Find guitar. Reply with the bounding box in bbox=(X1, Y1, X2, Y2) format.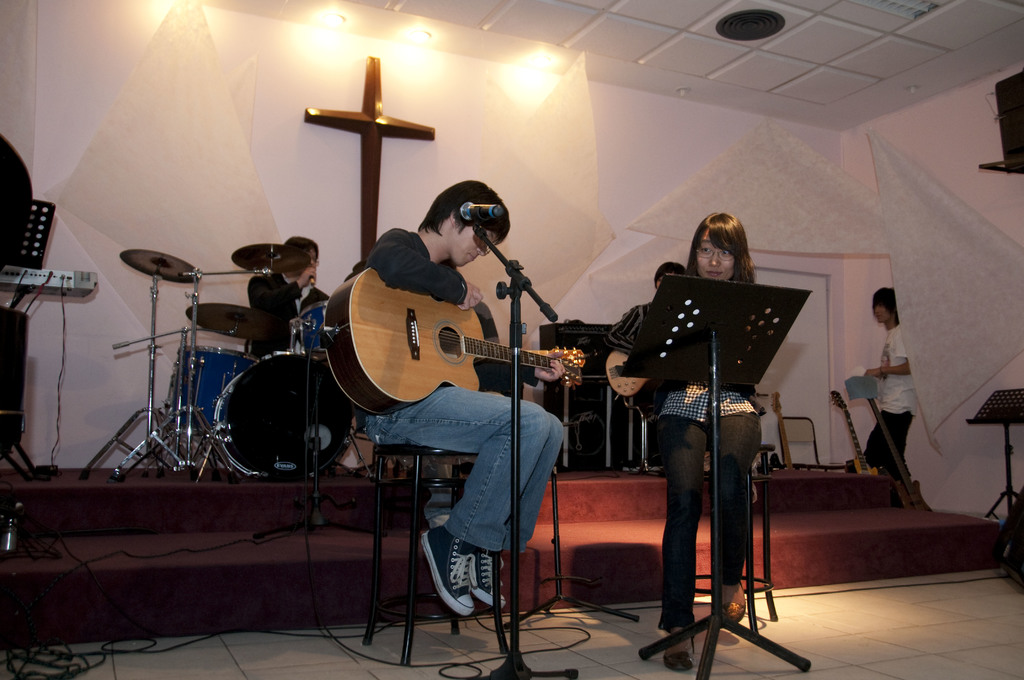
bbox=(865, 403, 938, 513).
